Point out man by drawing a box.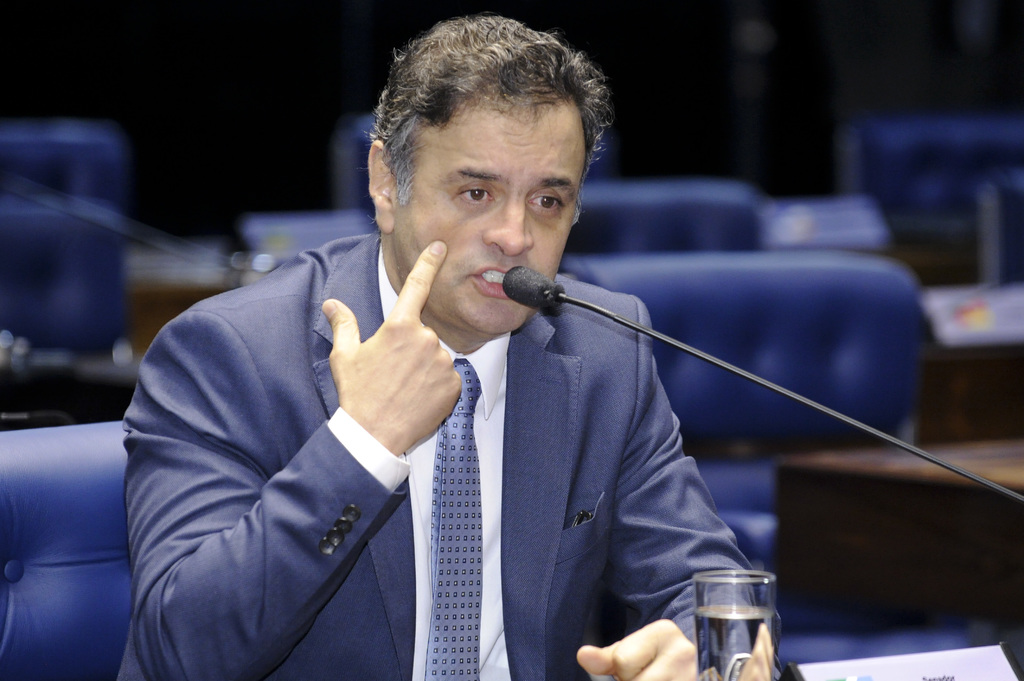
x1=159 y1=74 x2=800 y2=678.
